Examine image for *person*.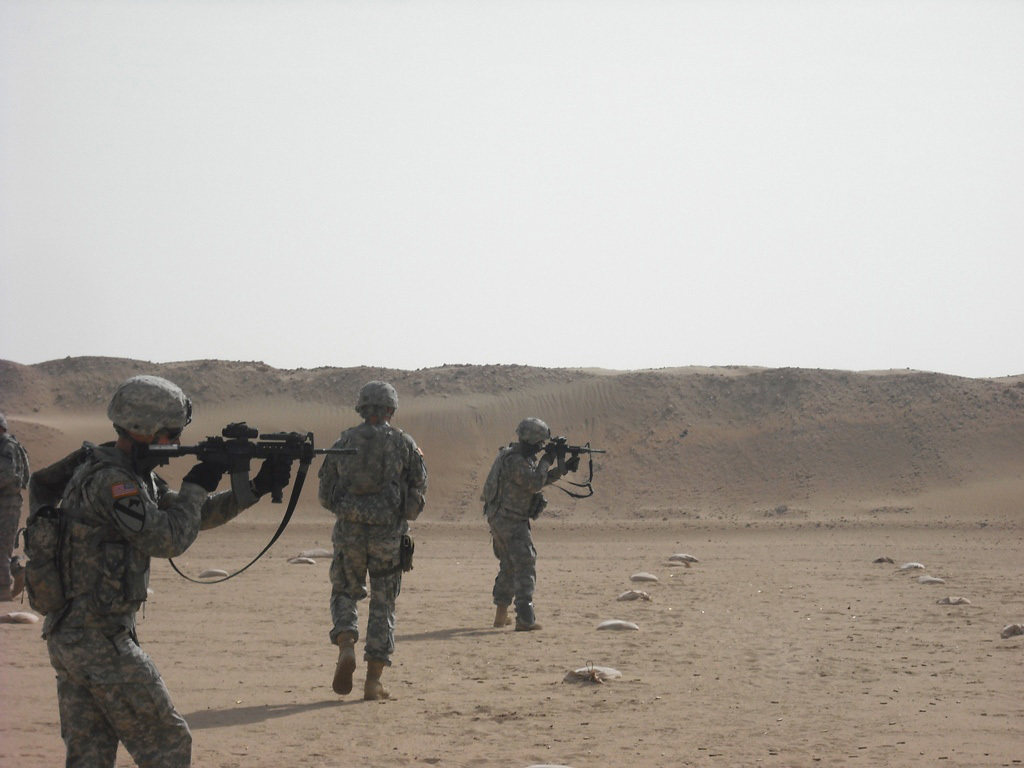
Examination result: left=27, top=377, right=293, bottom=766.
